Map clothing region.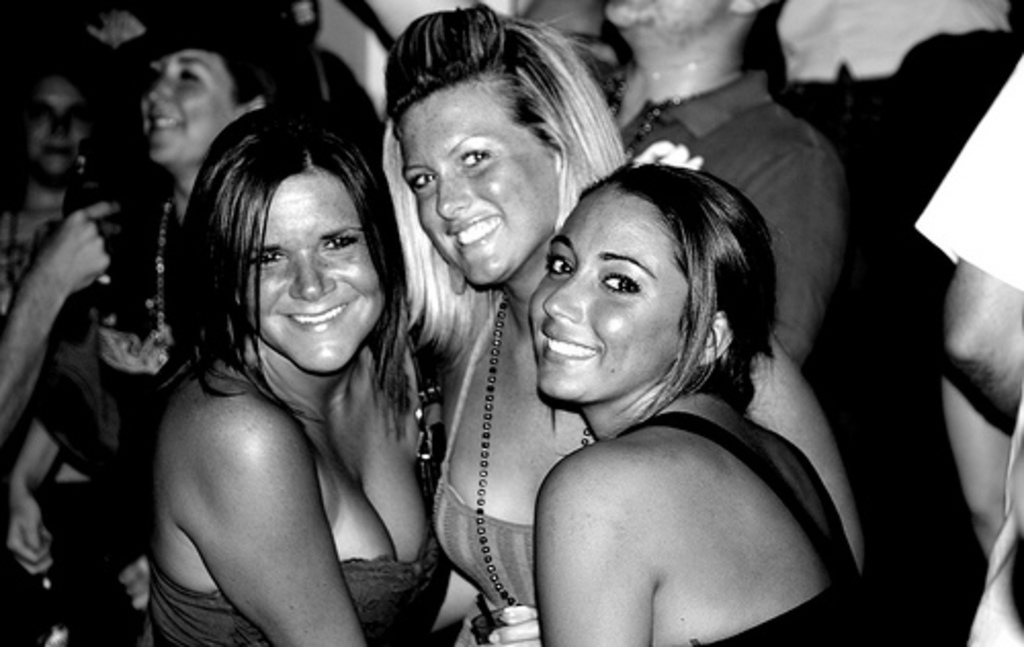
Mapped to crop(0, 215, 37, 334).
